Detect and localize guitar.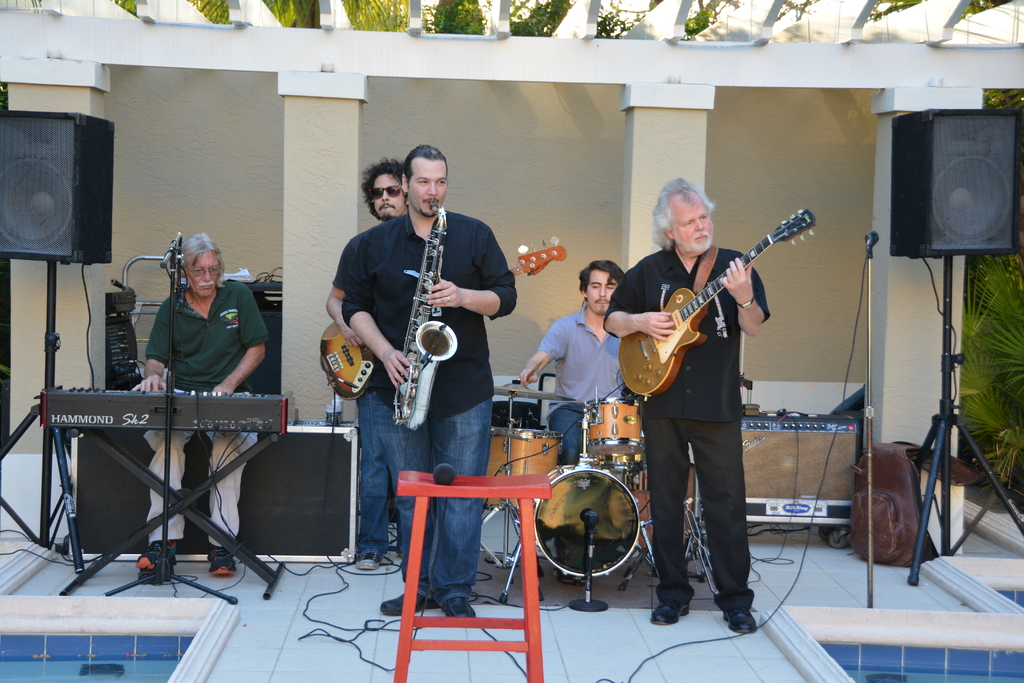
Localized at pyautogui.locateOnScreen(619, 197, 810, 407).
